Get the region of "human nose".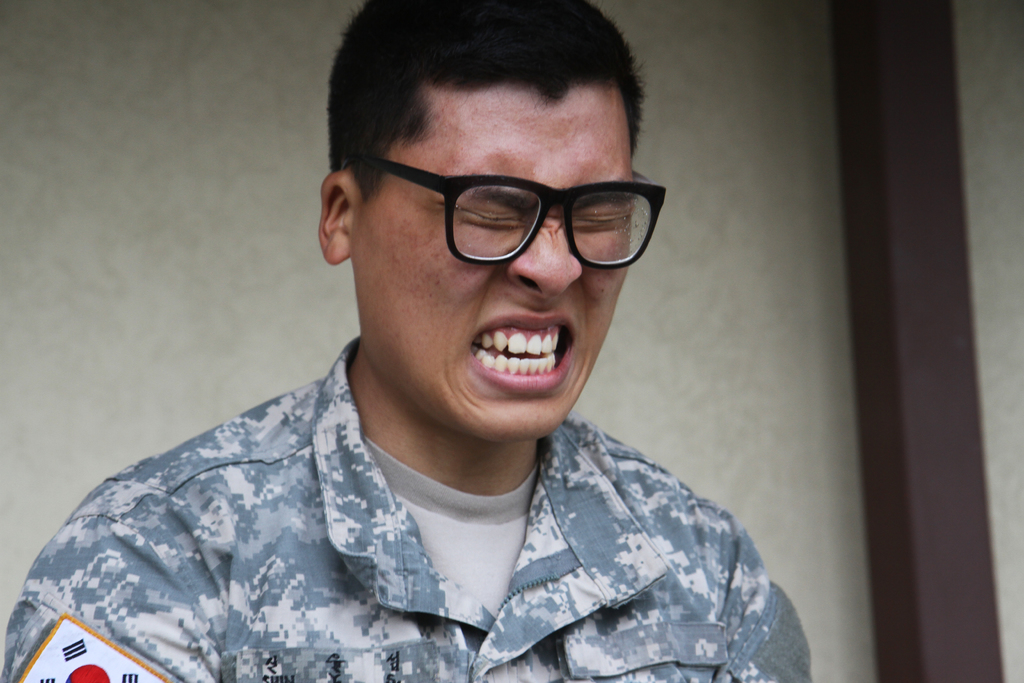
505:219:579:303.
